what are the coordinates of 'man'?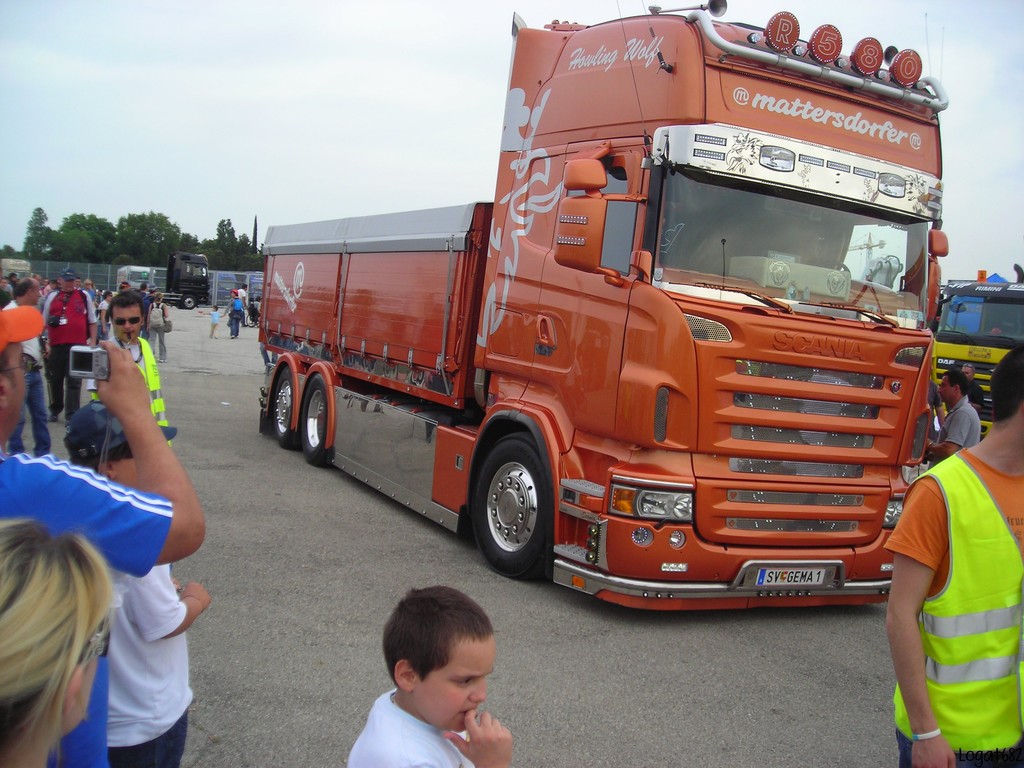
<box>957,364,985,414</box>.
